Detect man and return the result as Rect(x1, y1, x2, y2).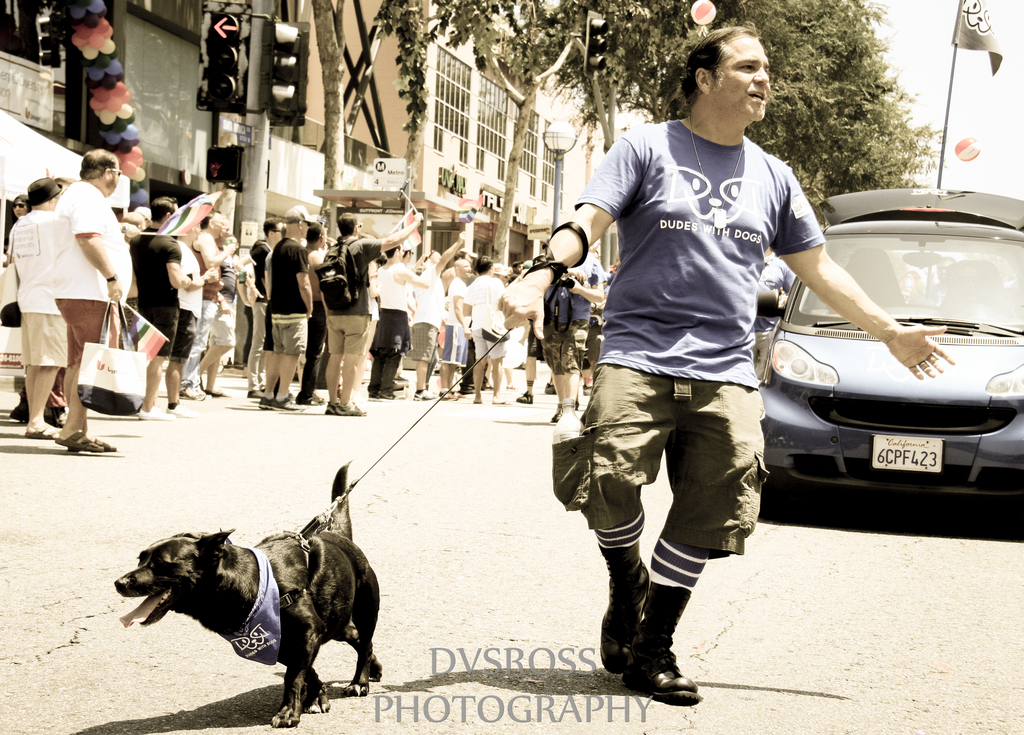
Rect(497, 19, 957, 697).
